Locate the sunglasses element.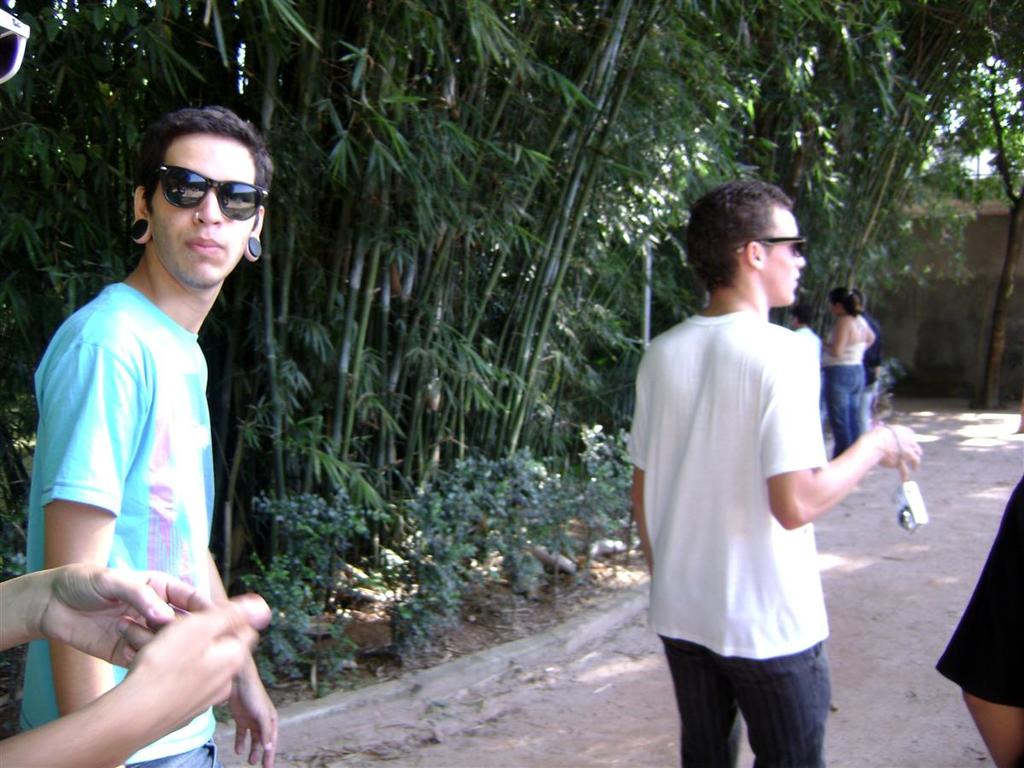
Element bbox: {"x1": 736, "y1": 235, "x2": 808, "y2": 258}.
